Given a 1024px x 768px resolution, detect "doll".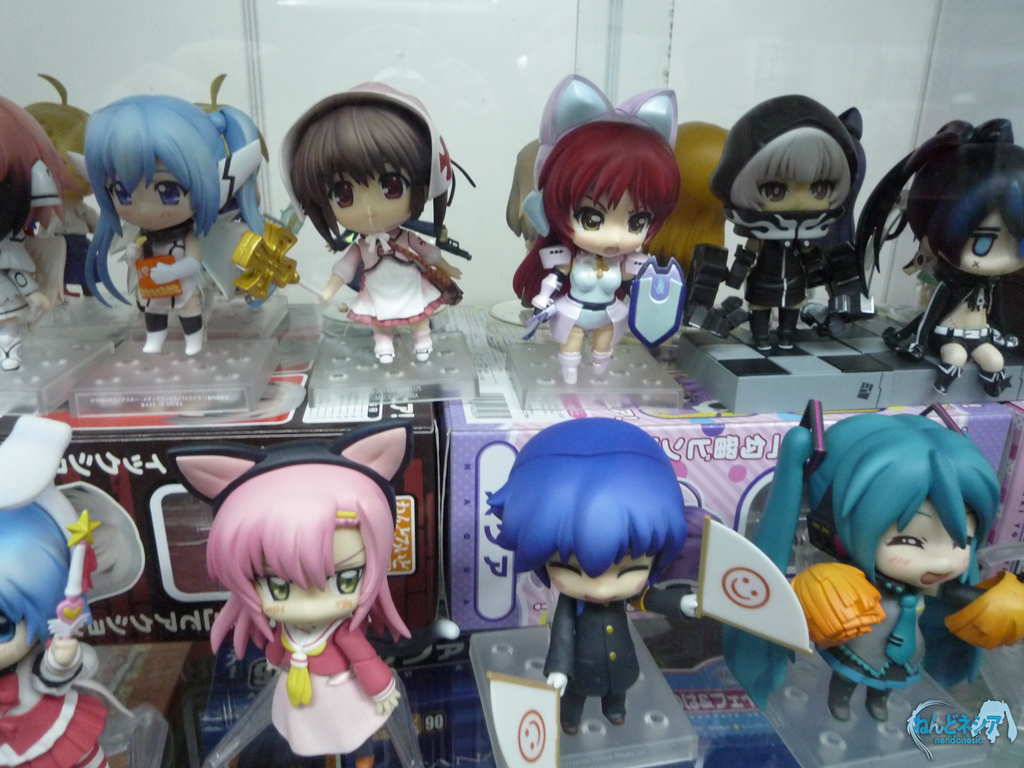
<region>165, 425, 411, 767</region>.
